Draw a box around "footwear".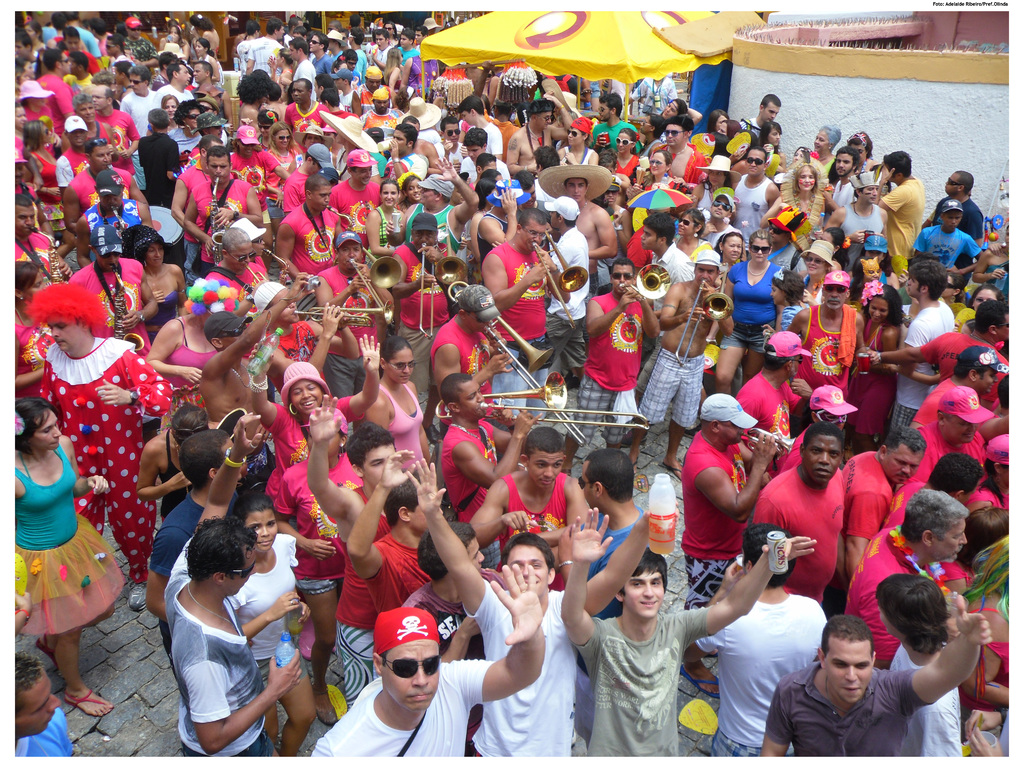
[427, 422, 441, 448].
